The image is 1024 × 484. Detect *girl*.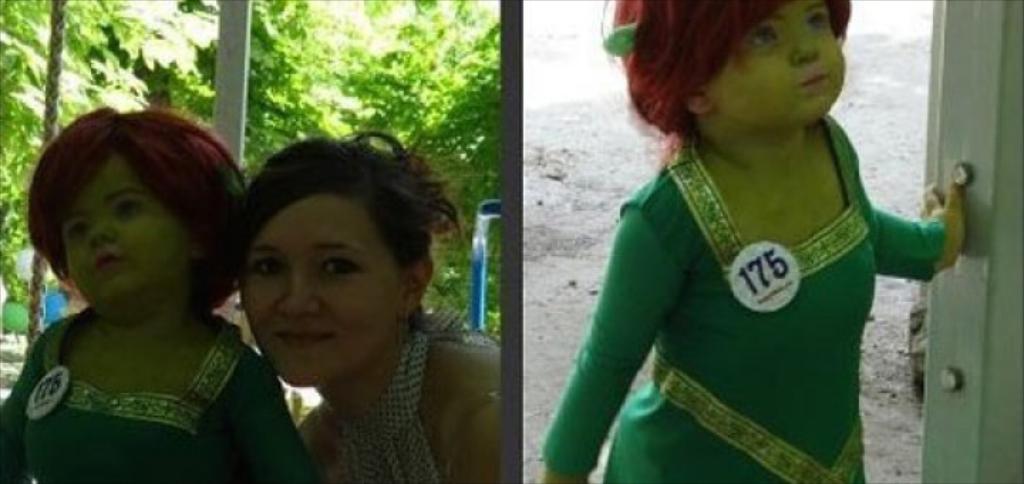
Detection: 539:0:966:483.
